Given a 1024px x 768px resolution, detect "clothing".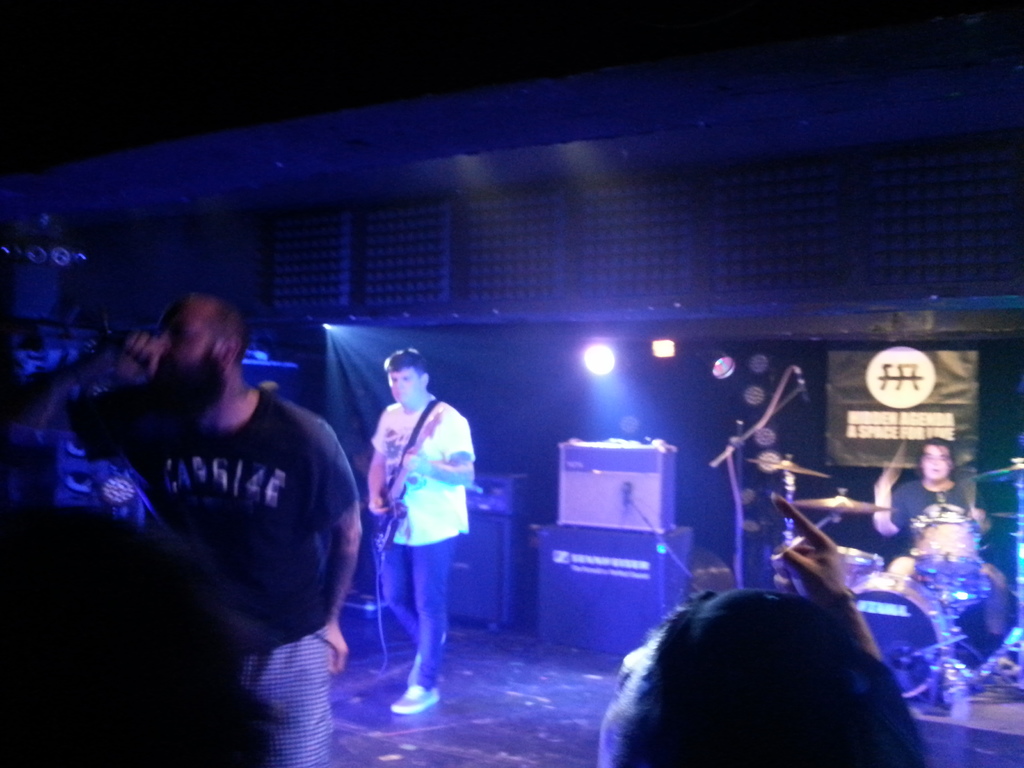
l=885, t=477, r=1004, b=660.
